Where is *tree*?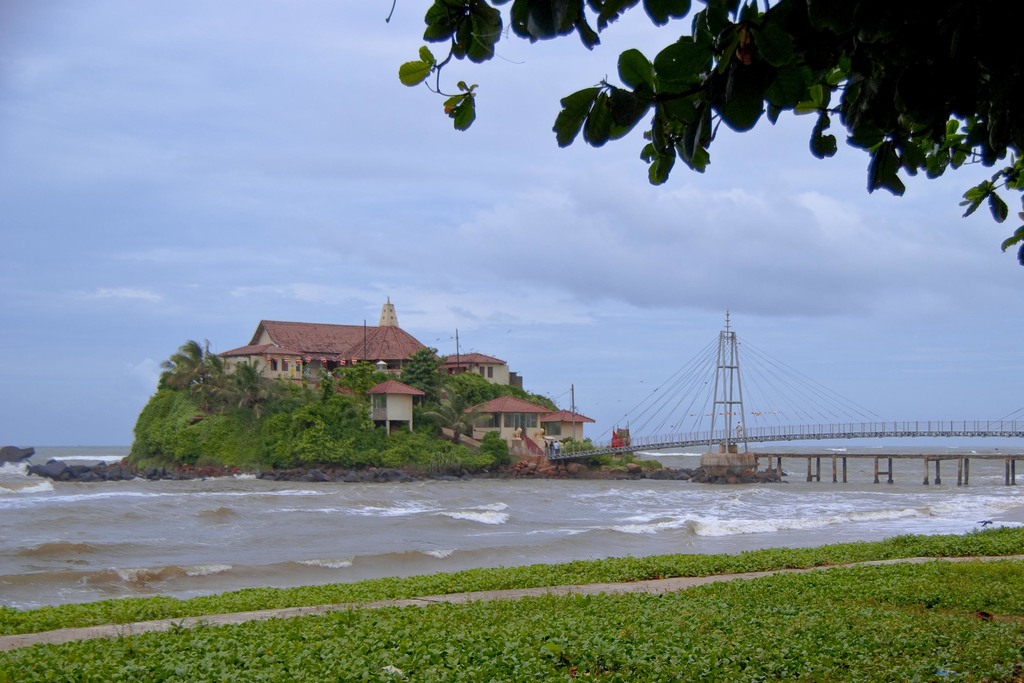
[left=358, top=428, right=508, bottom=462].
